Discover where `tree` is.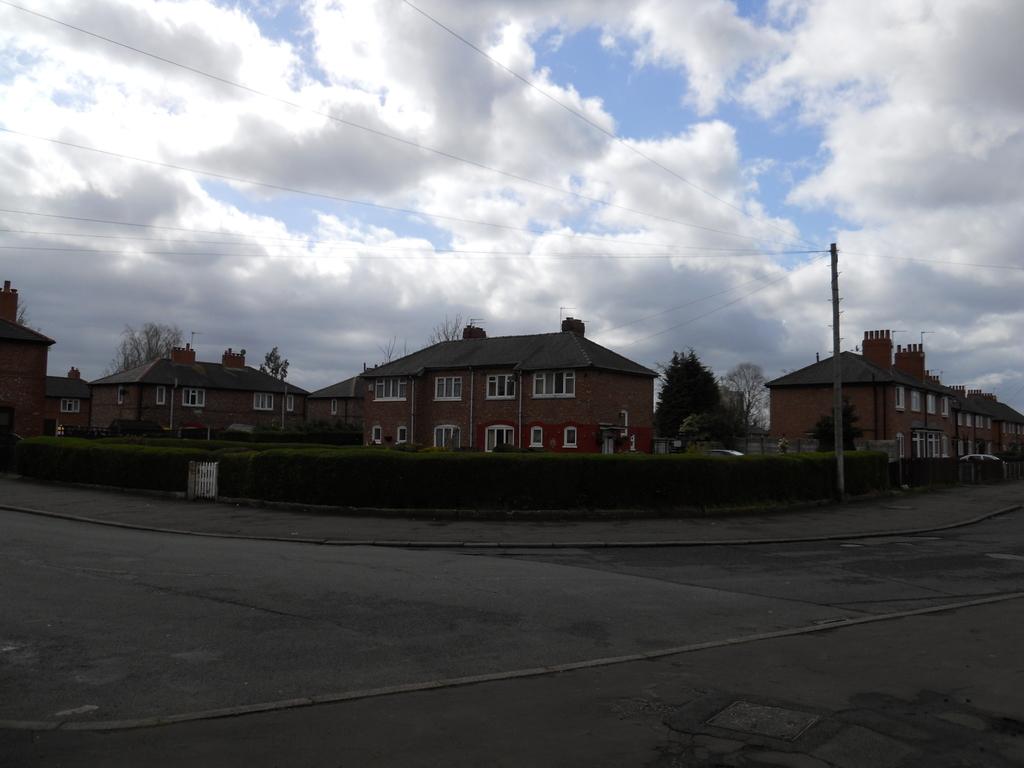
Discovered at select_region(716, 363, 769, 437).
